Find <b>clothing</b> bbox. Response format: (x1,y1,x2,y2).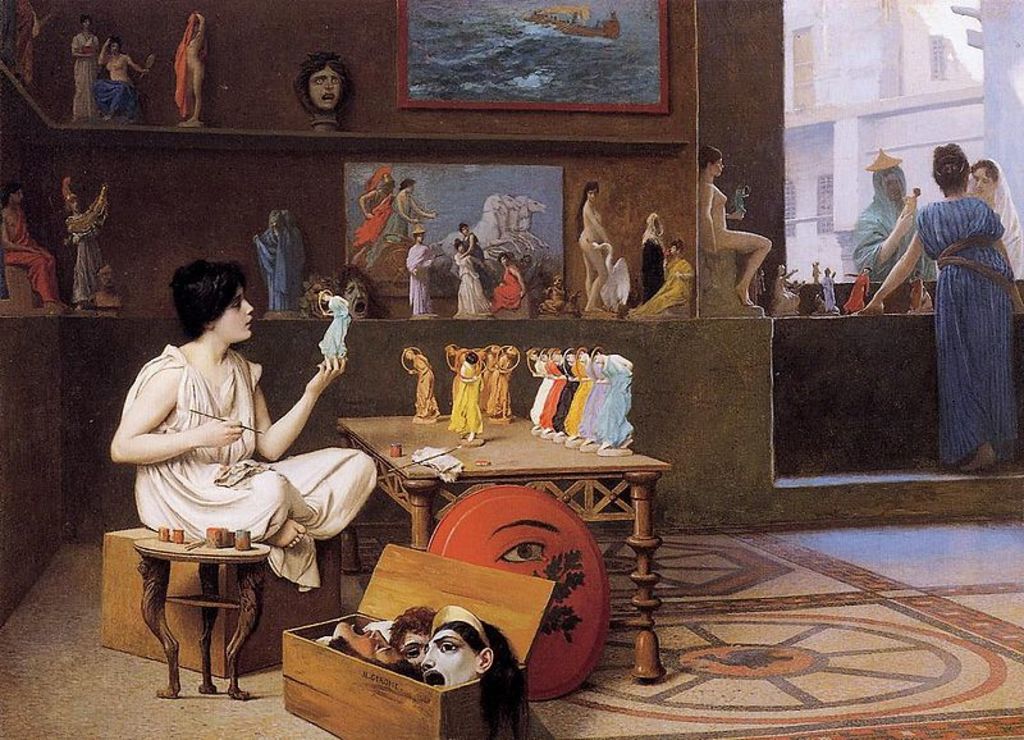
(911,198,1023,457).
